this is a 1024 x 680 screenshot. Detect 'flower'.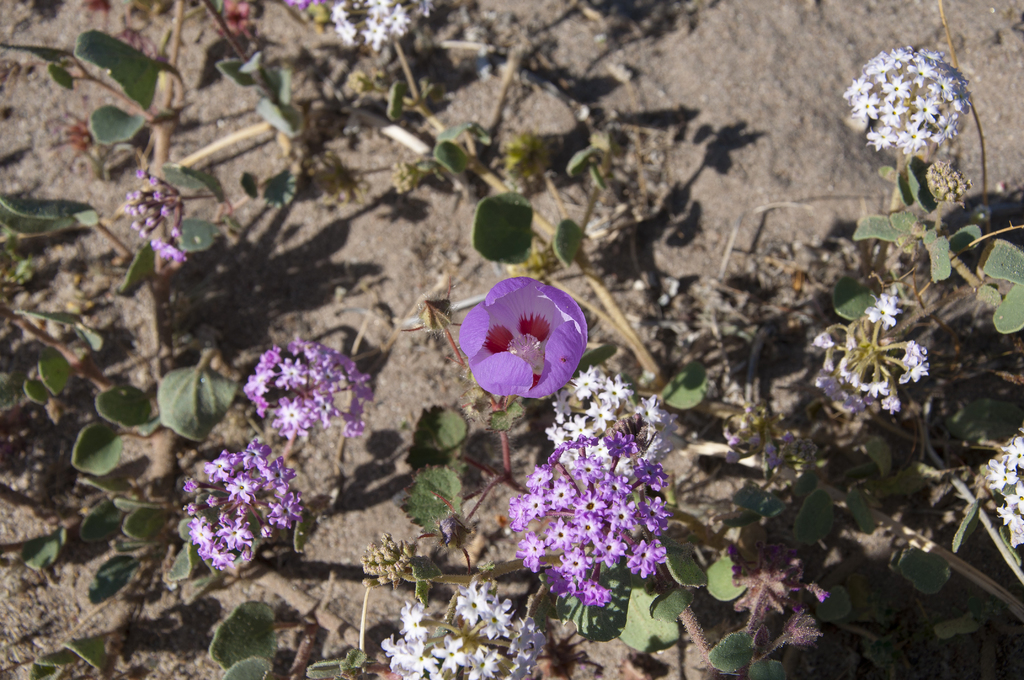
region(170, 439, 303, 580).
